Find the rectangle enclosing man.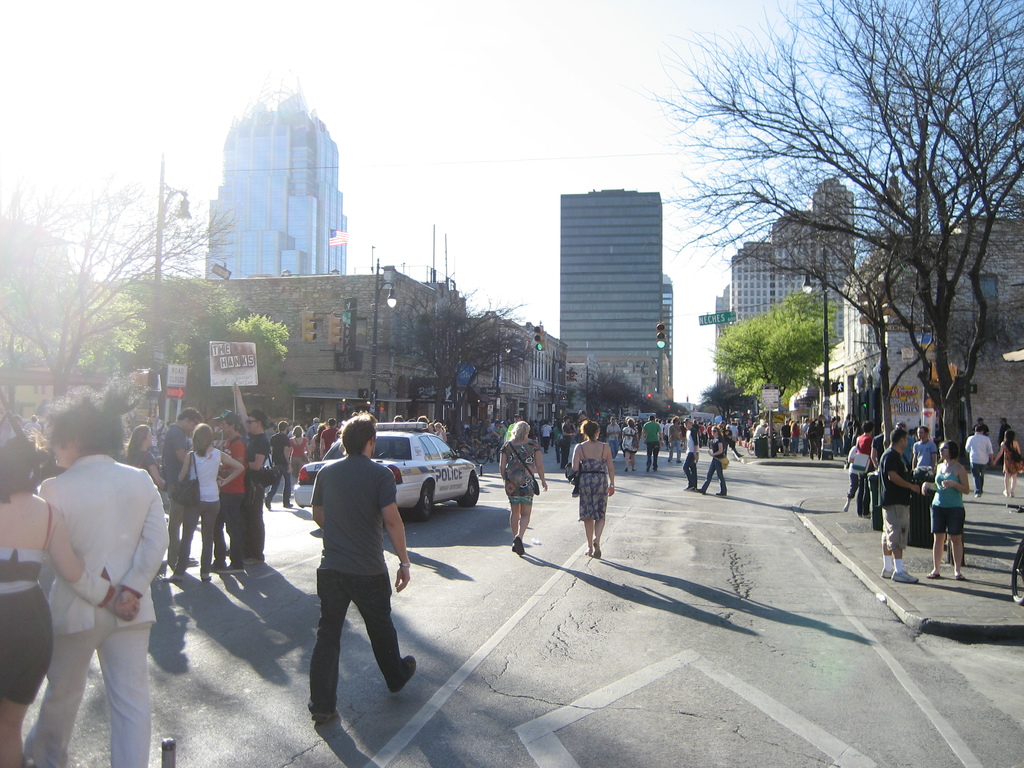
box=[639, 417, 664, 472].
